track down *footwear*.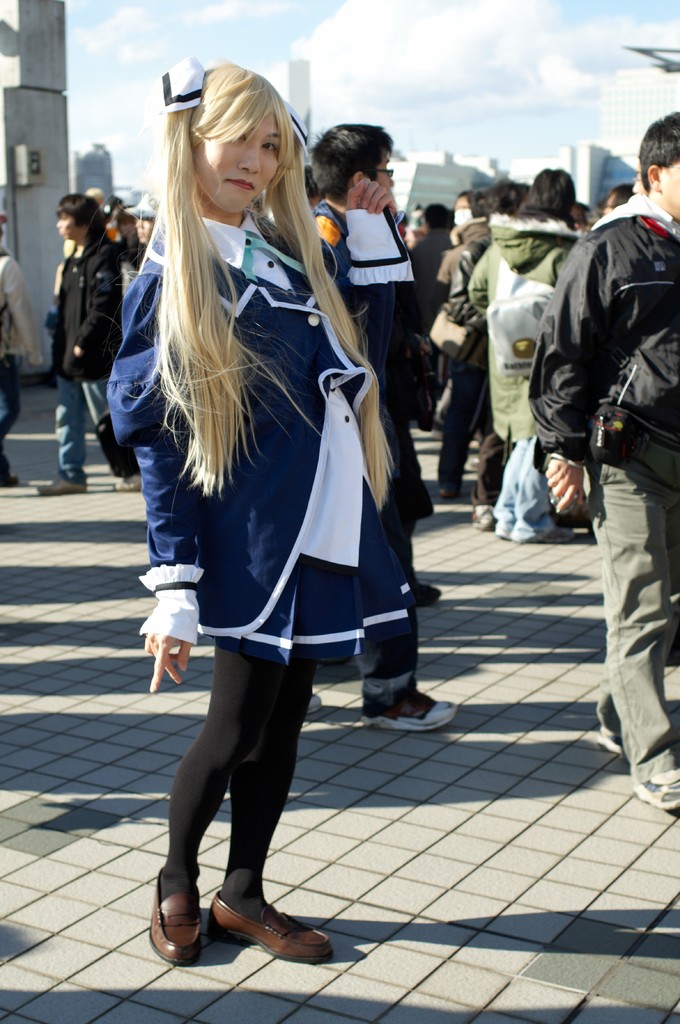
Tracked to (left=360, top=698, right=462, bottom=735).
